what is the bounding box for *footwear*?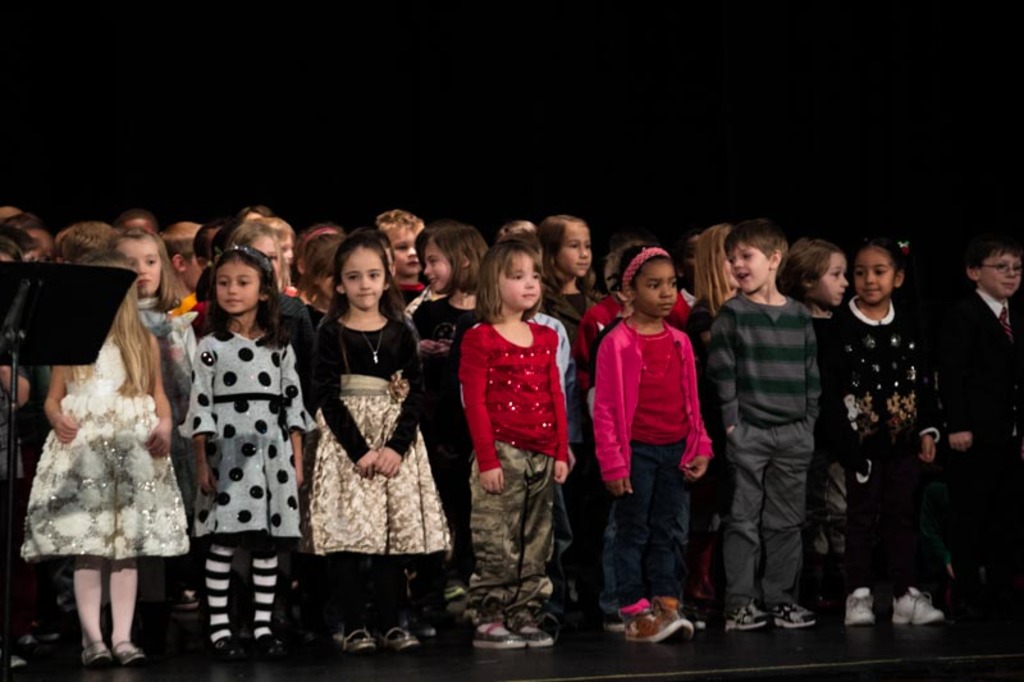
box=[844, 587, 874, 622].
